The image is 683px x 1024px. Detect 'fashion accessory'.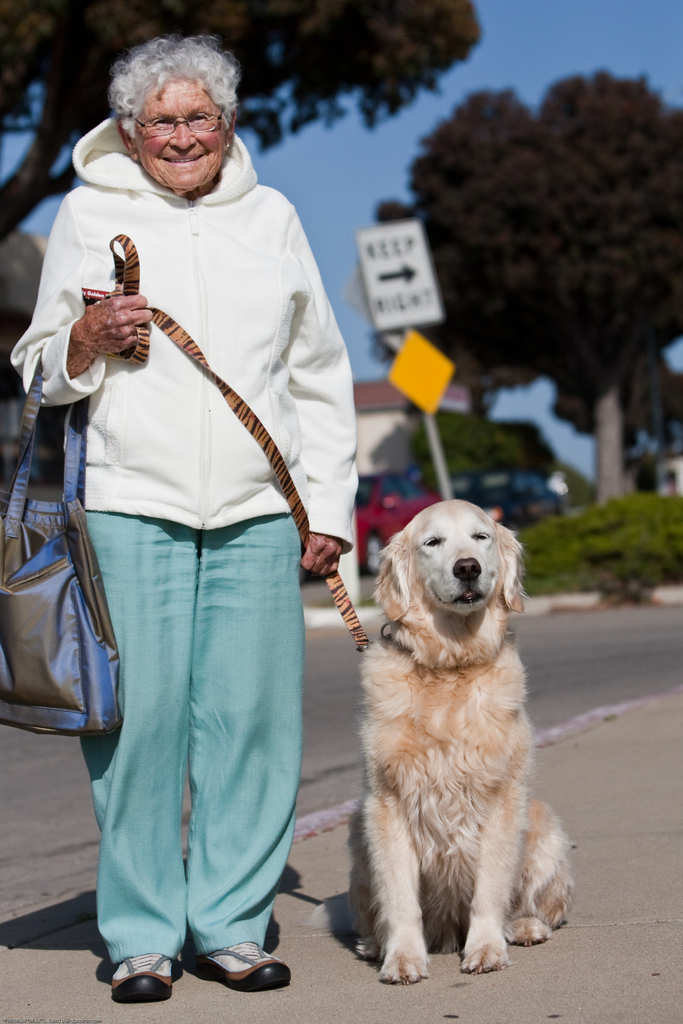
Detection: 0, 353, 126, 734.
